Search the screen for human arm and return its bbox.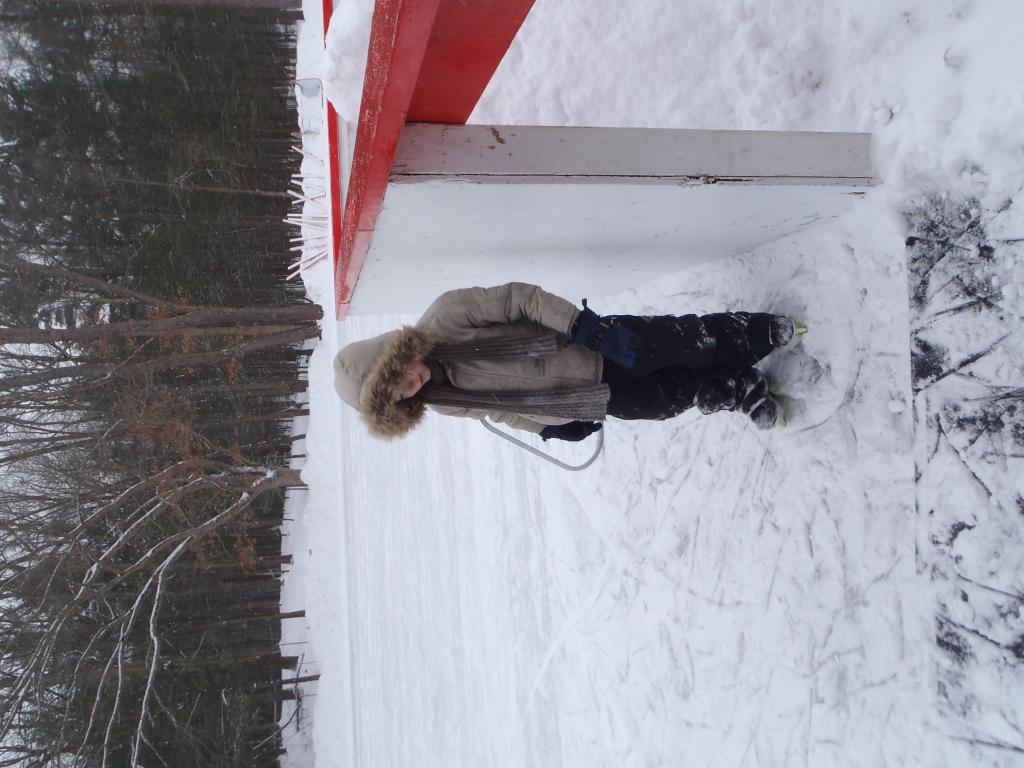
Found: (left=429, top=397, right=615, bottom=451).
